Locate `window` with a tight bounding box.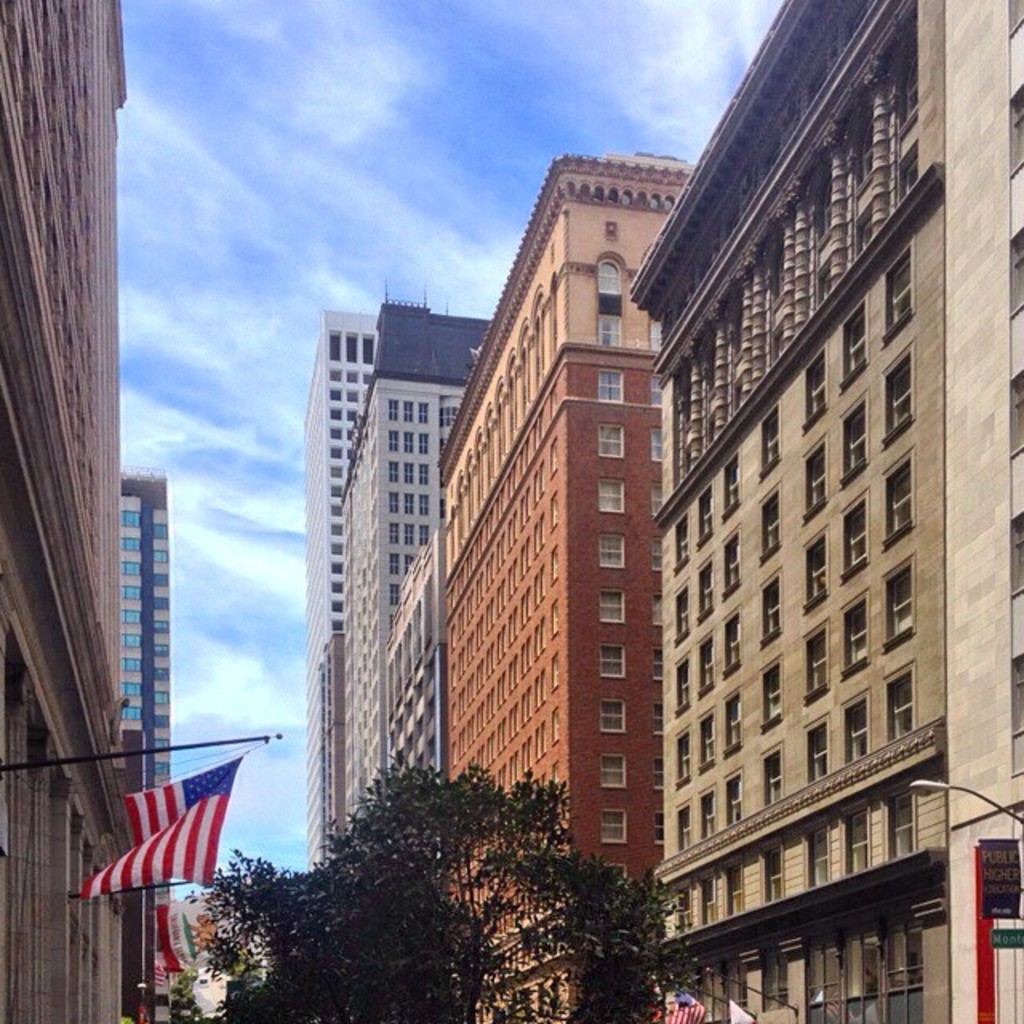
602, 755, 622, 782.
